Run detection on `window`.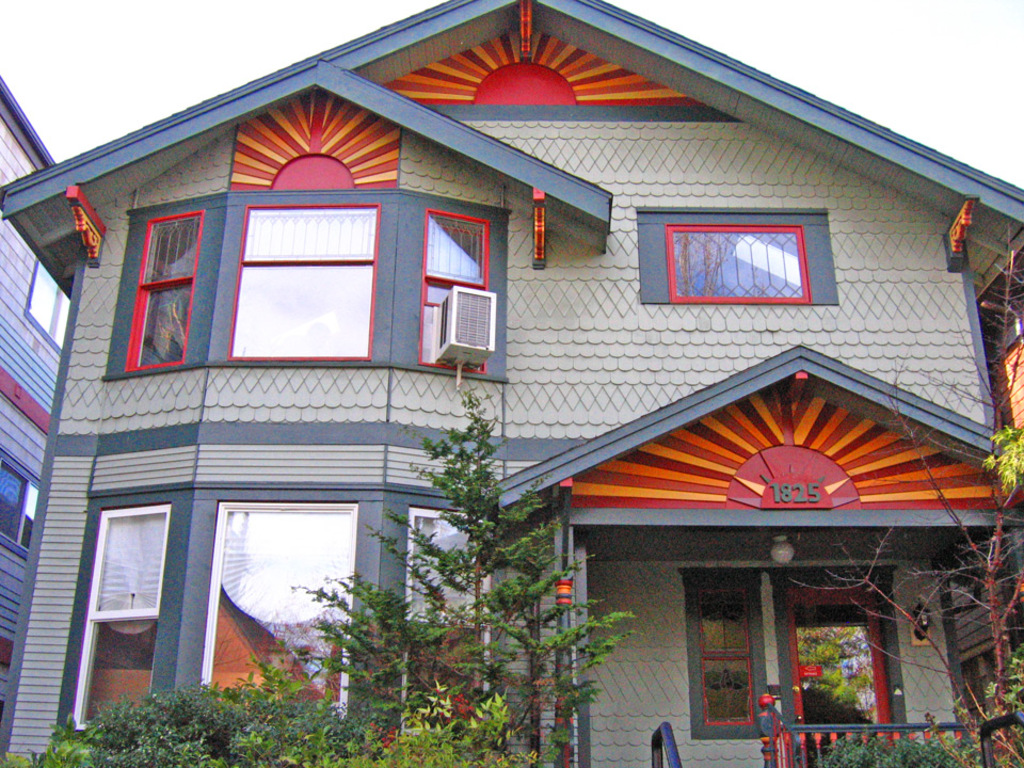
Result: box=[397, 512, 500, 740].
